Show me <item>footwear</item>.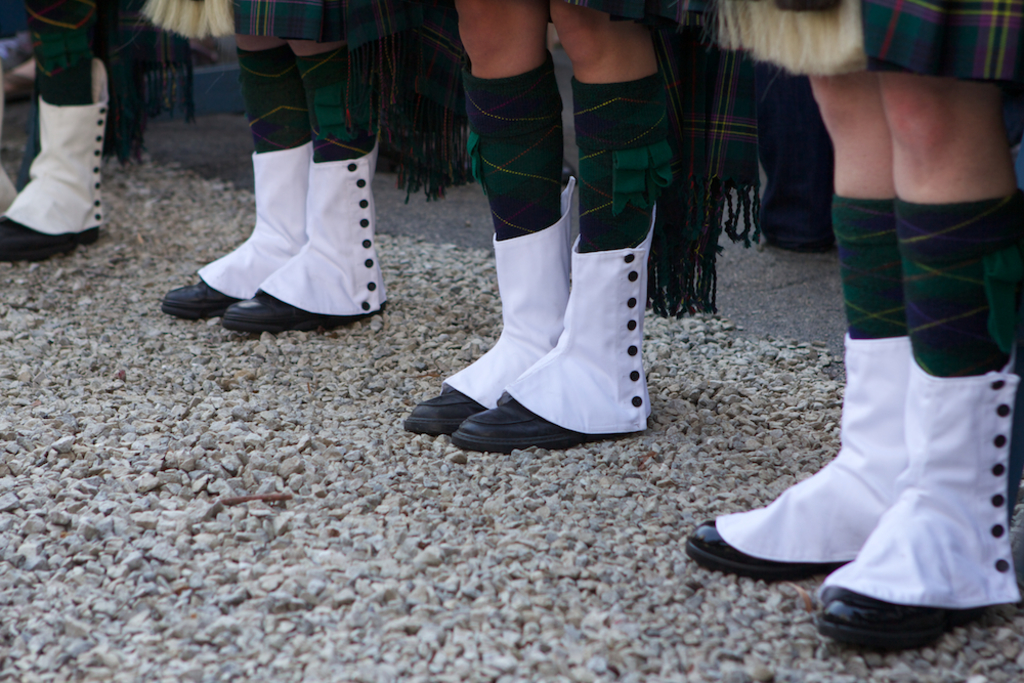
<item>footwear</item> is here: bbox(424, 224, 655, 447).
